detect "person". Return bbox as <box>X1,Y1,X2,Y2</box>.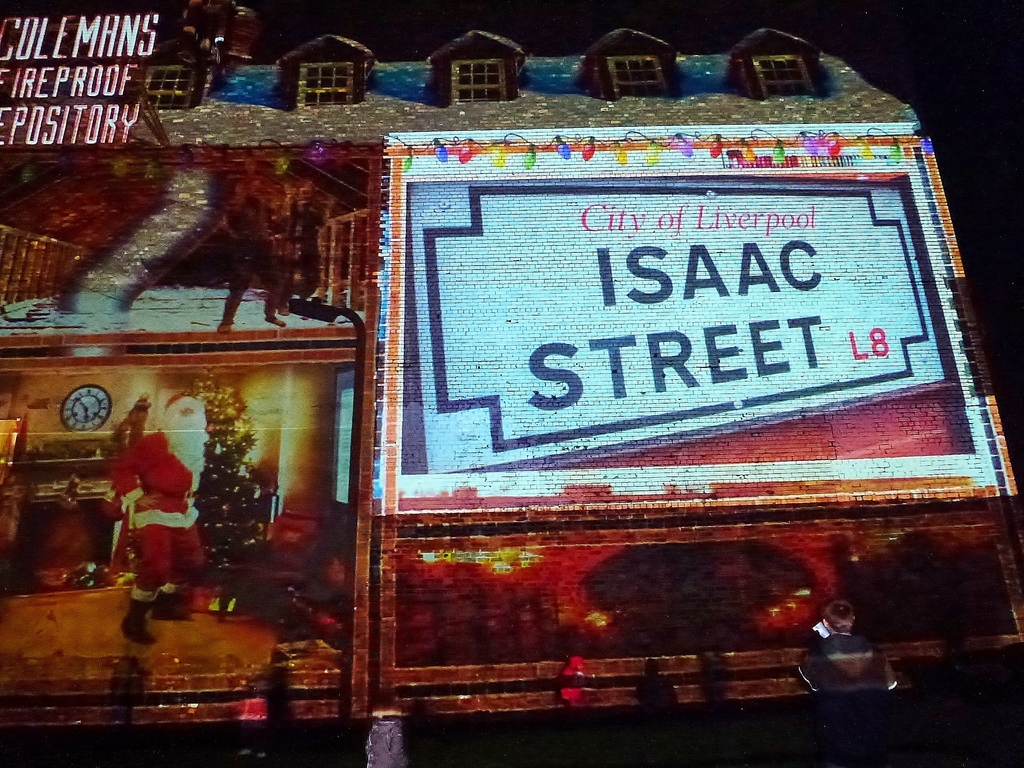
<box>98,399,191,644</box>.
